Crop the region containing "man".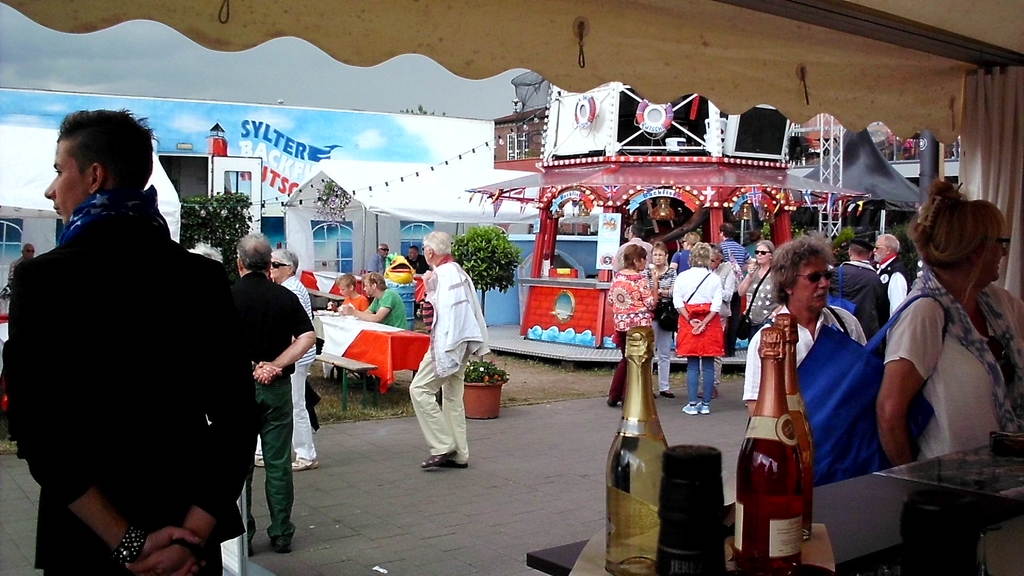
Crop region: <region>342, 274, 411, 390</region>.
